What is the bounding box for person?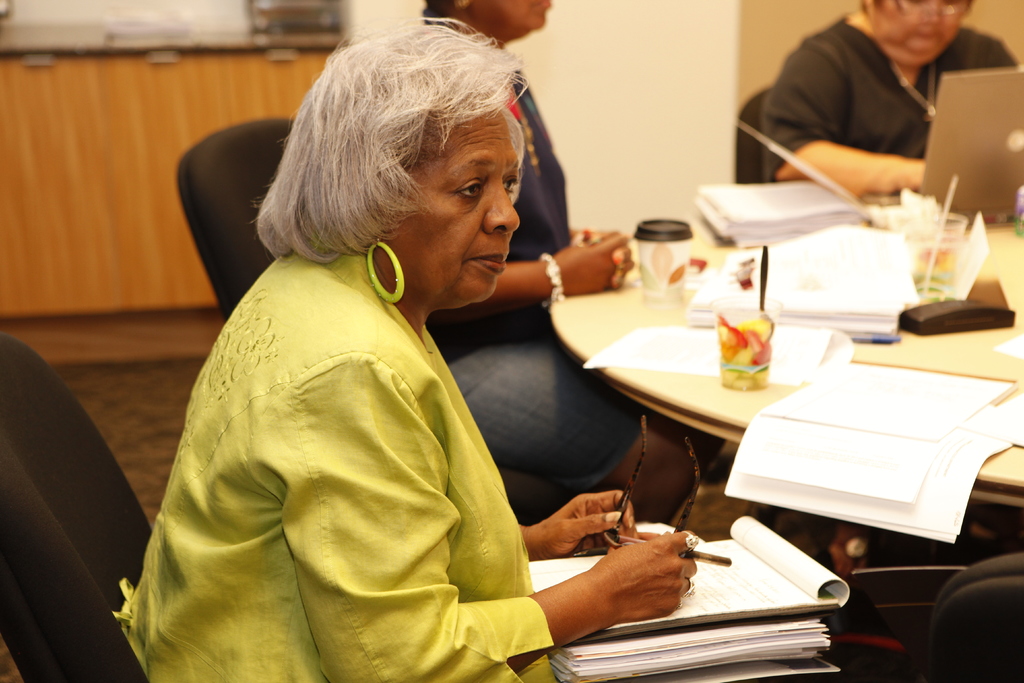
{"left": 760, "top": 0, "right": 1023, "bottom": 195}.
